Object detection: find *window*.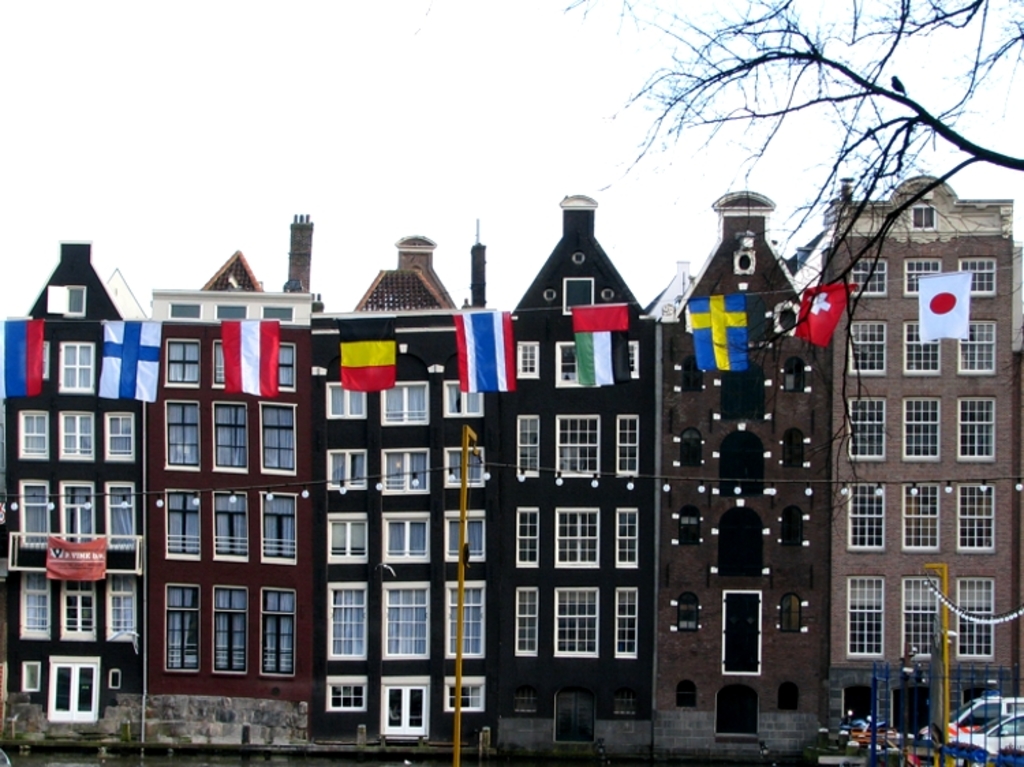
bbox(22, 659, 38, 686).
